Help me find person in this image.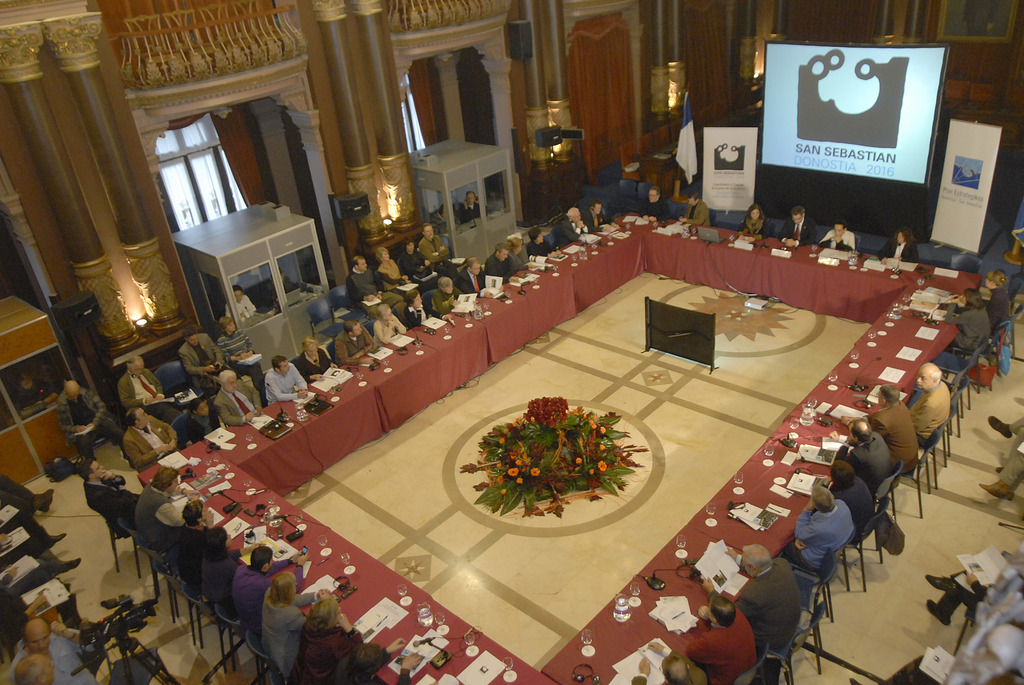
Found it: region(980, 445, 1023, 500).
